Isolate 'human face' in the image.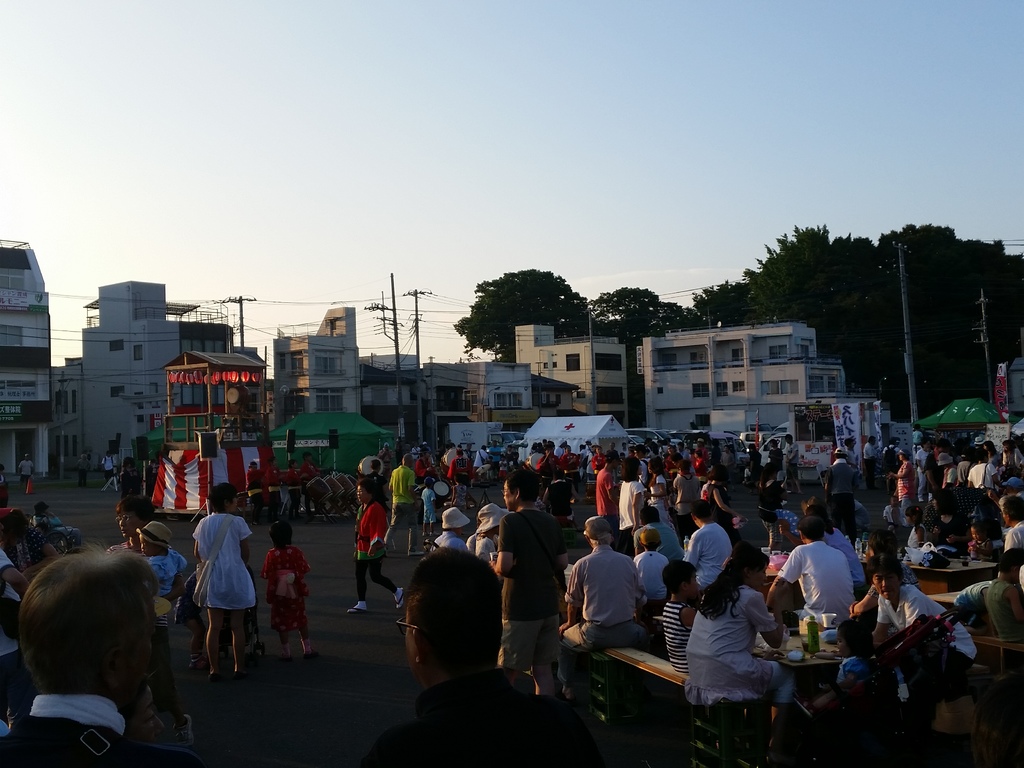
Isolated region: region(357, 486, 369, 503).
